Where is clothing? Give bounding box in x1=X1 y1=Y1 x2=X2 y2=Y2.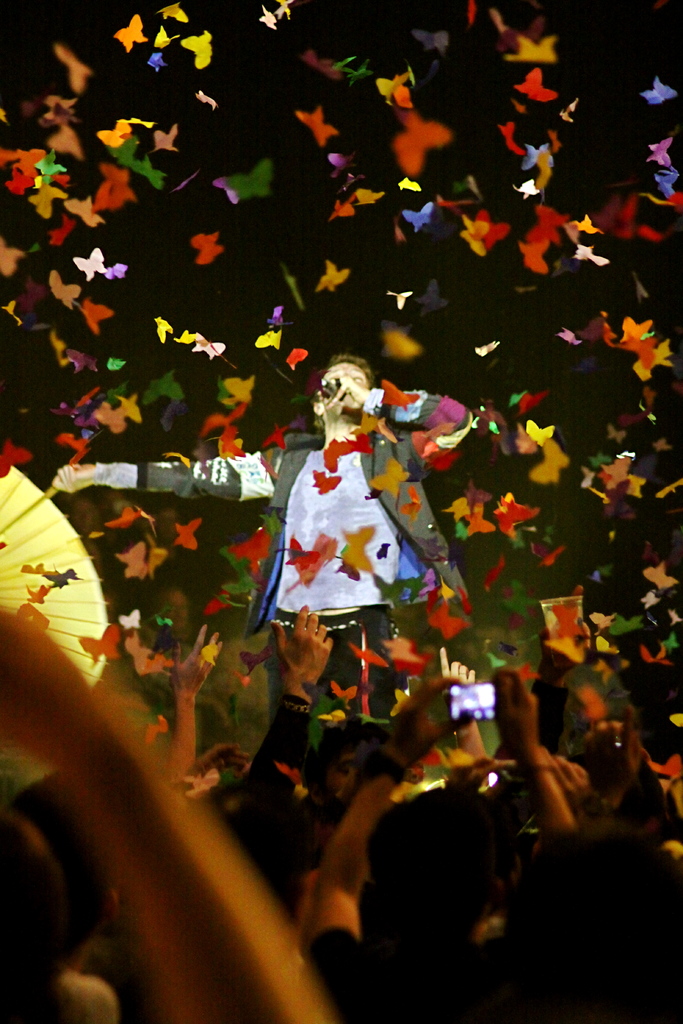
x1=99 y1=388 x2=470 y2=772.
